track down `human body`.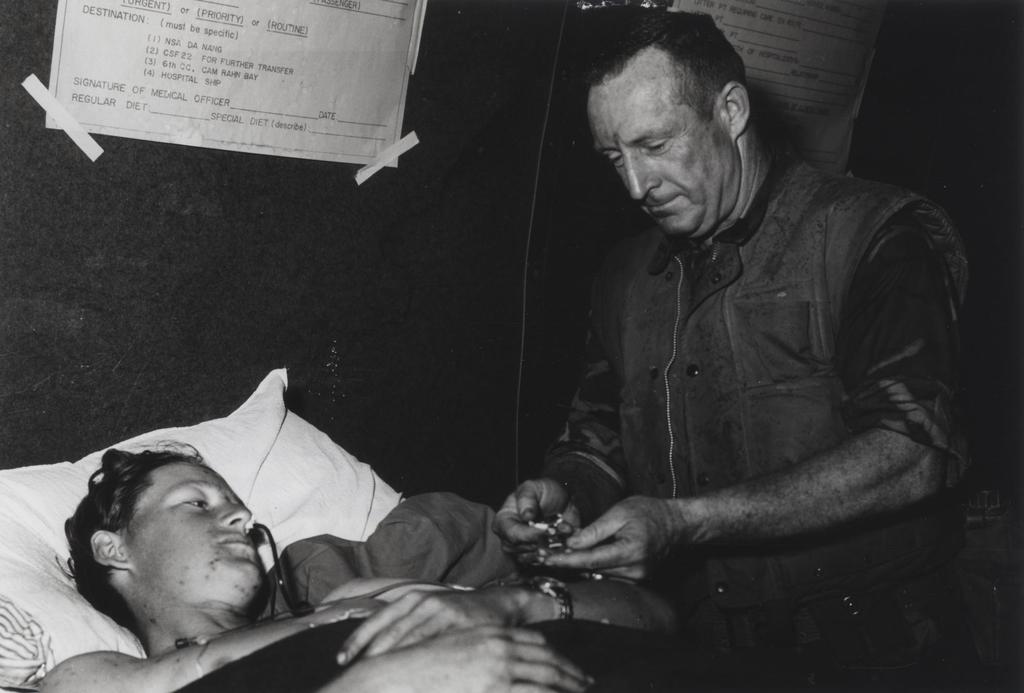
Tracked to bbox(502, 80, 998, 653).
